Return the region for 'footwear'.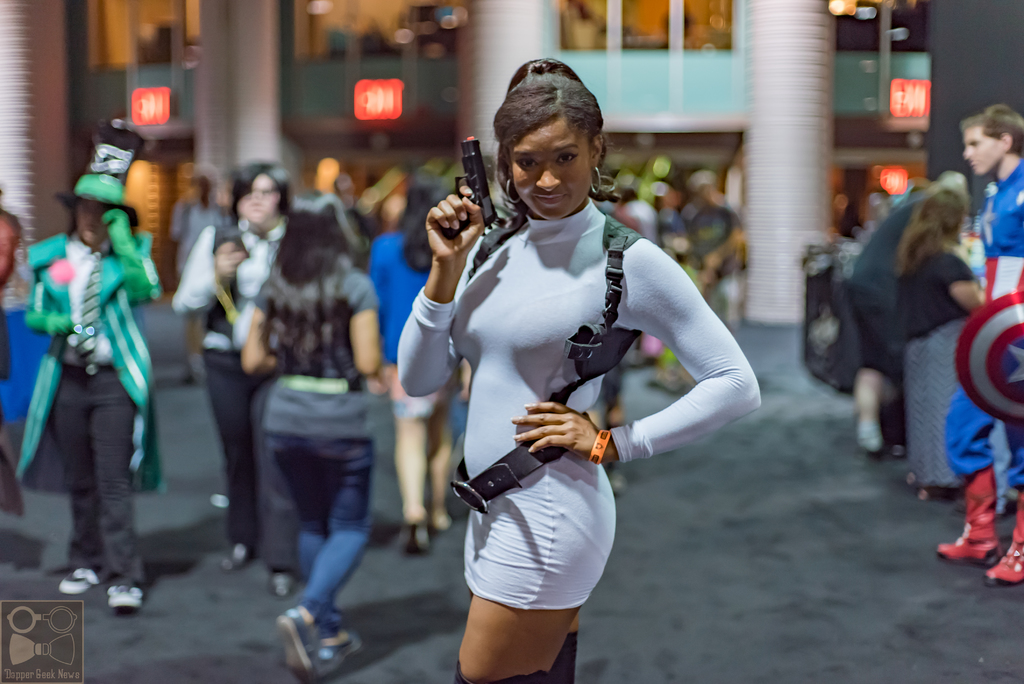
bbox=[269, 569, 294, 599].
